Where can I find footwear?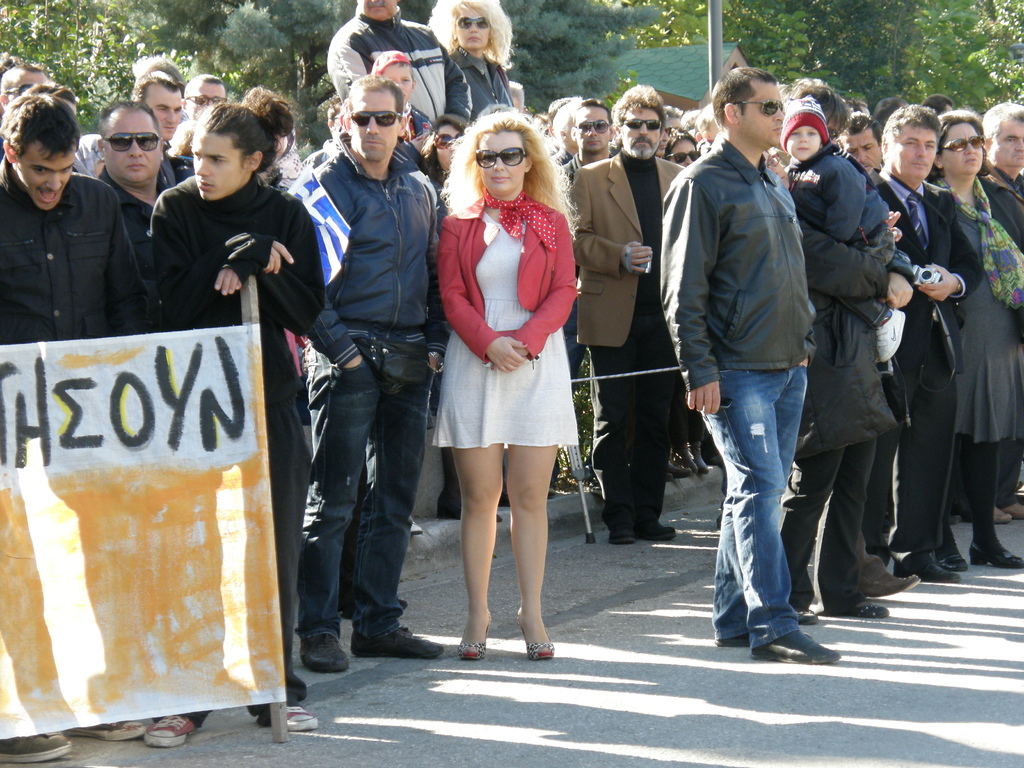
You can find it at rect(67, 718, 144, 740).
